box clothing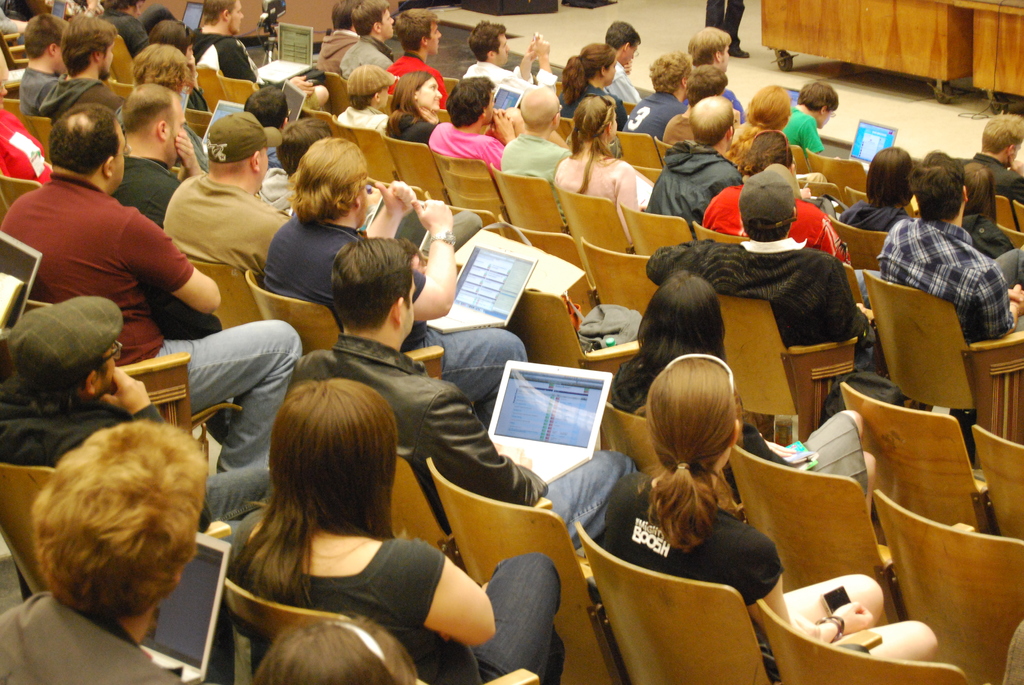
[879, 209, 1022, 351]
